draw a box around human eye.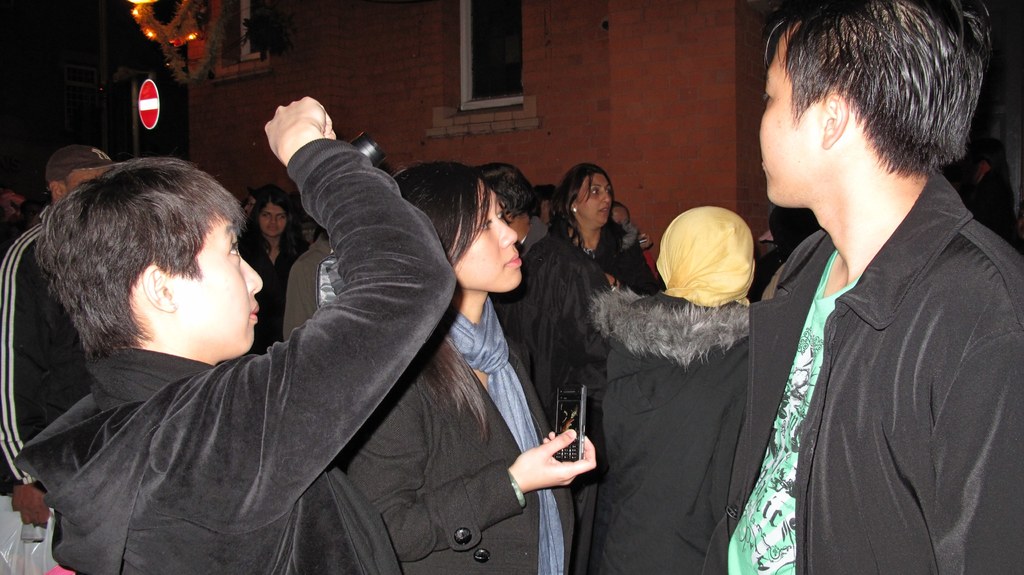
Rect(604, 183, 609, 195).
